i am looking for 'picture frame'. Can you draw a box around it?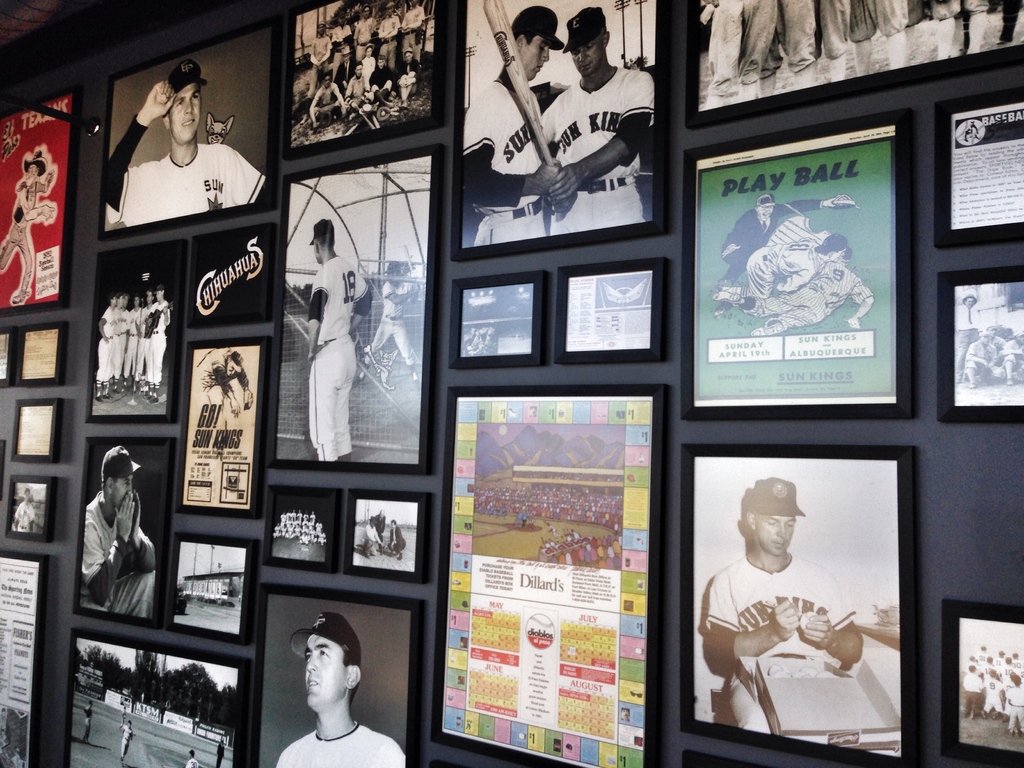
Sure, the bounding box is (263,482,349,577).
